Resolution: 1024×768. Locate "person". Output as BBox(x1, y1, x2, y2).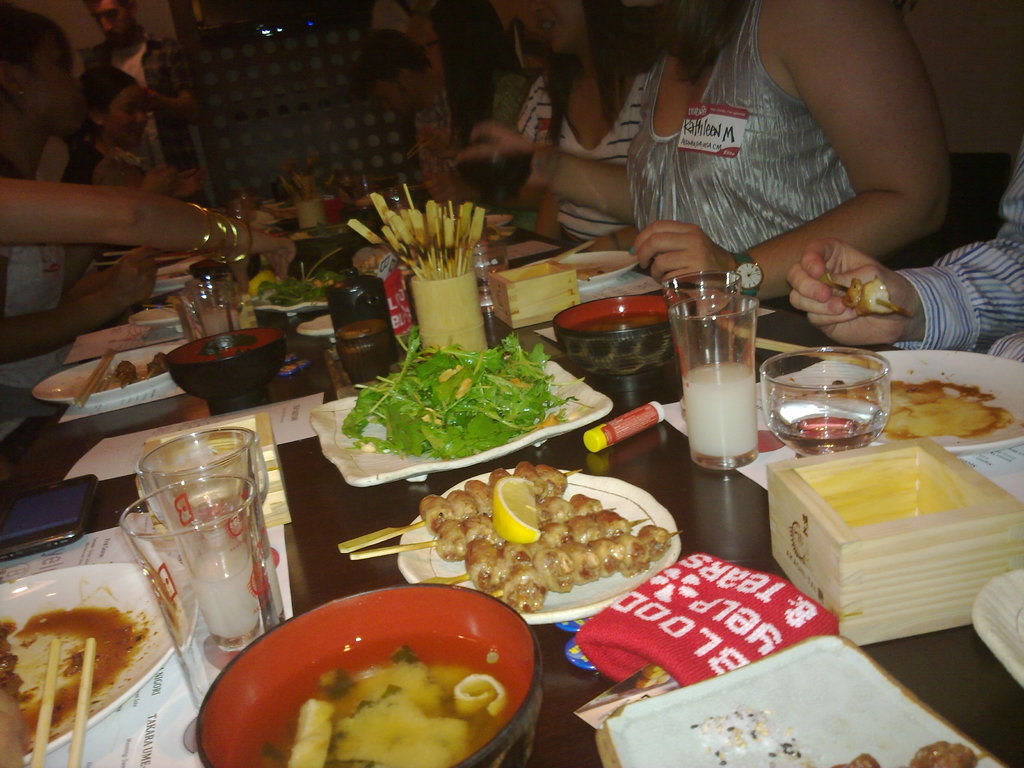
BBox(0, 11, 162, 396).
